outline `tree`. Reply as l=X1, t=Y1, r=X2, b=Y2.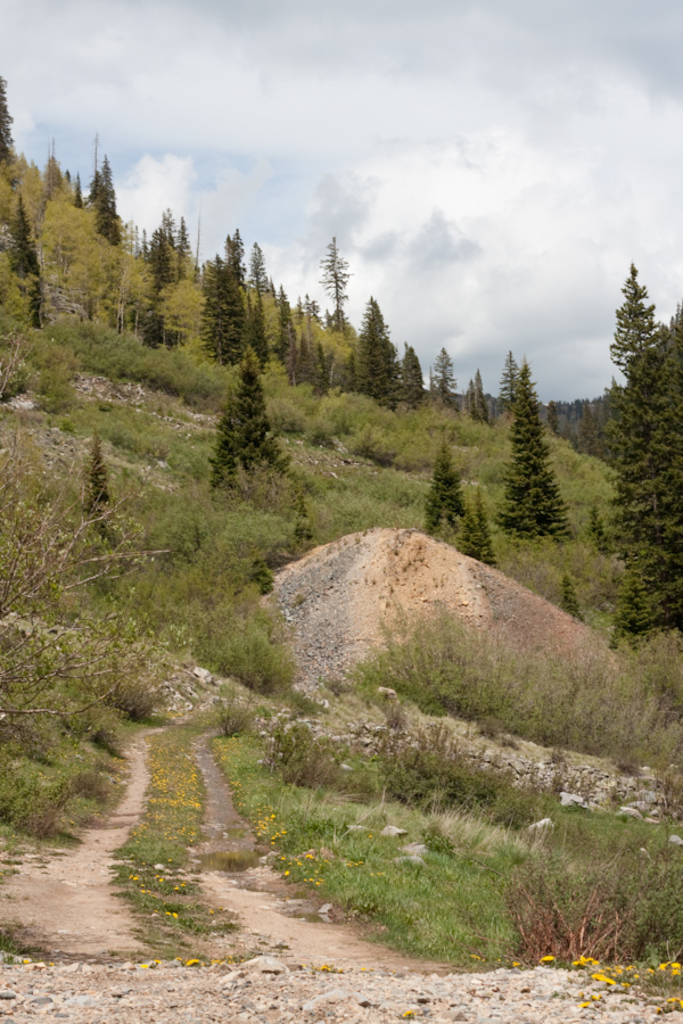
l=0, t=77, r=20, b=166.
